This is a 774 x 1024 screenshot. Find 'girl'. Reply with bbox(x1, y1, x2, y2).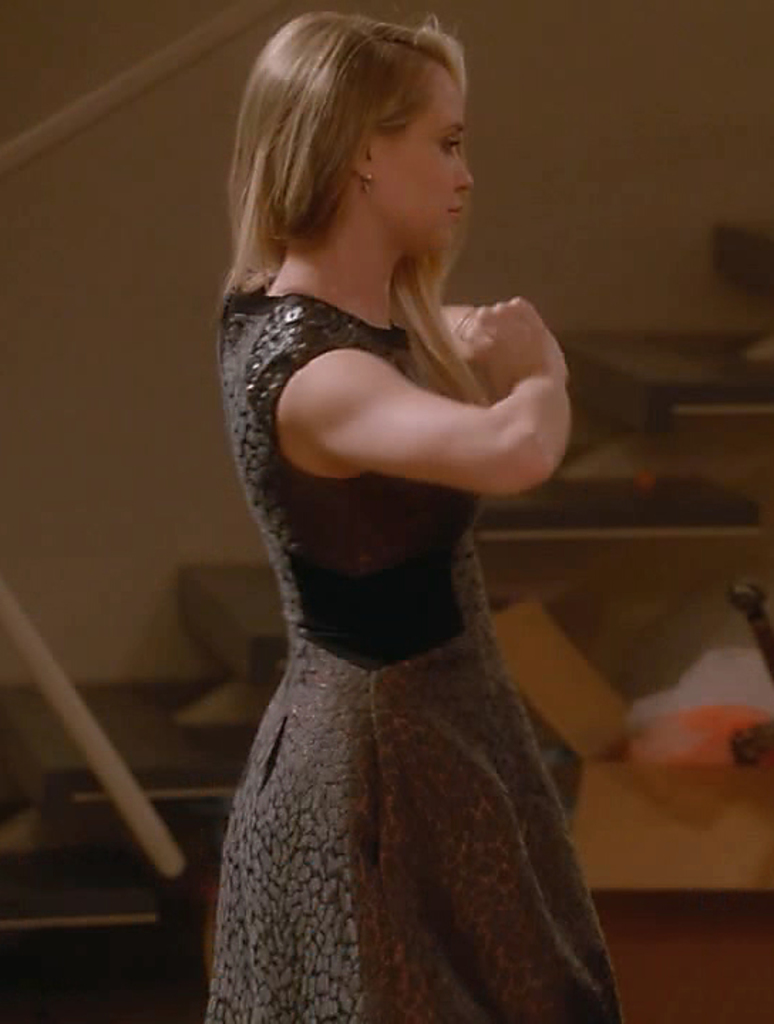
bbox(205, 0, 626, 1023).
